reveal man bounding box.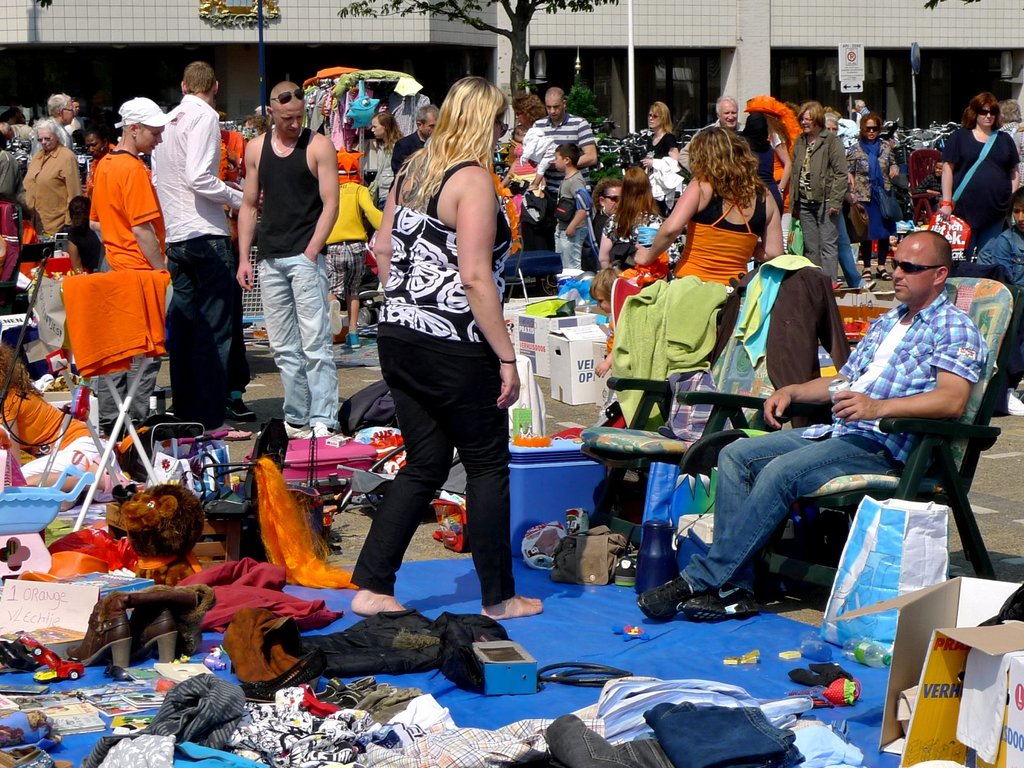
Revealed: 630 228 991 620.
